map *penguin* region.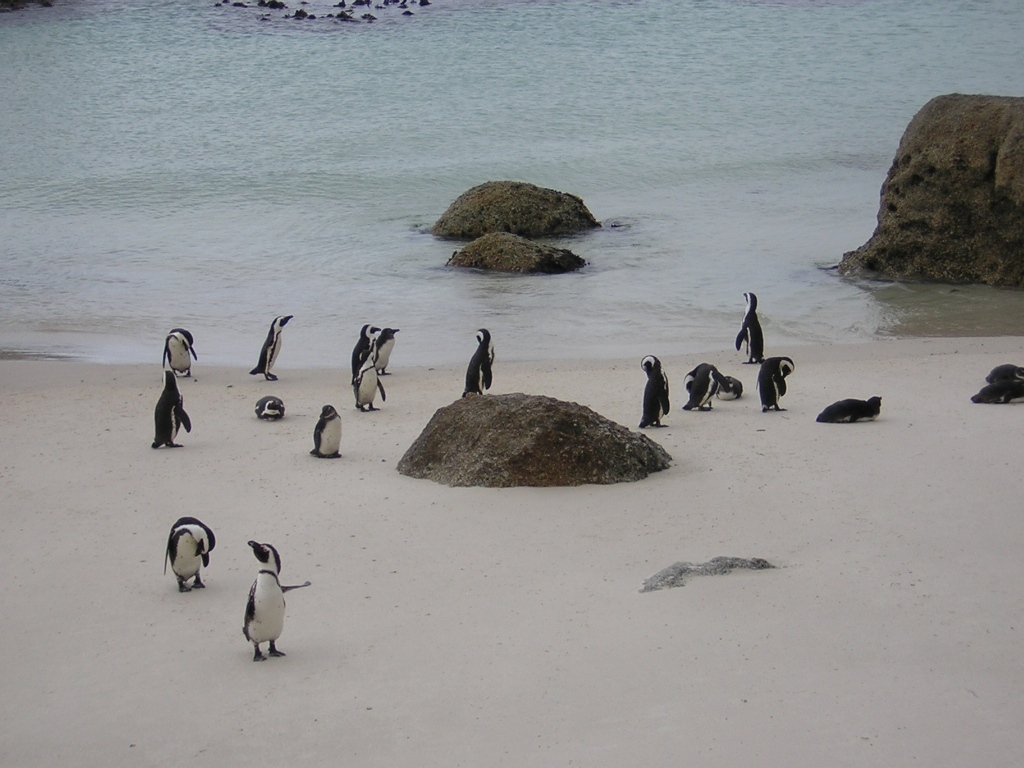
Mapped to rect(348, 324, 379, 378).
